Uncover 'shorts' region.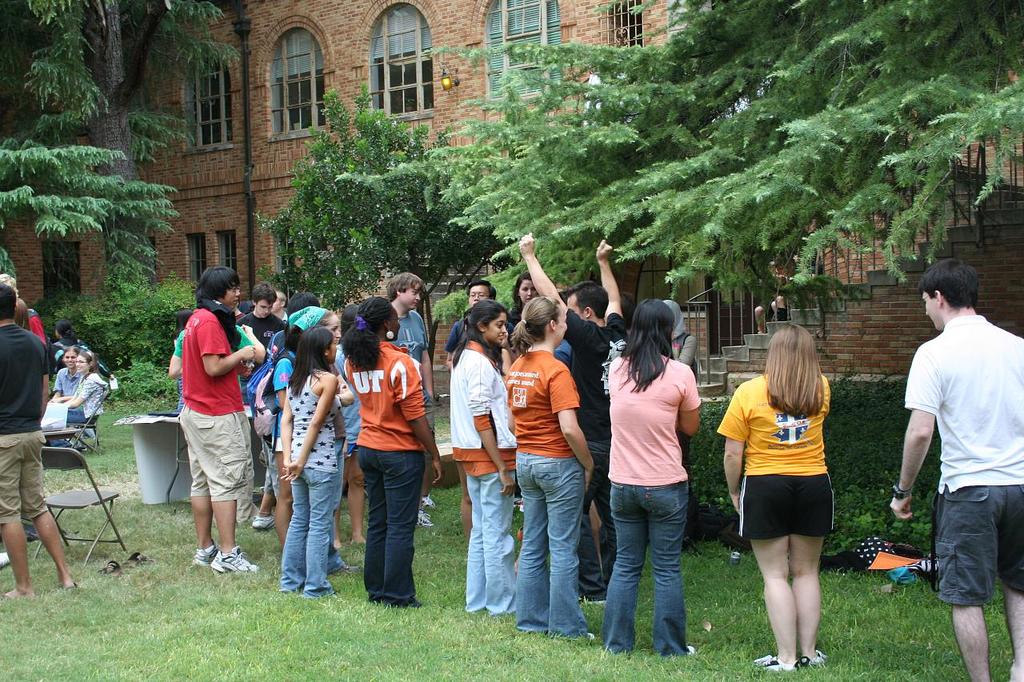
Uncovered: region(926, 485, 1023, 603).
